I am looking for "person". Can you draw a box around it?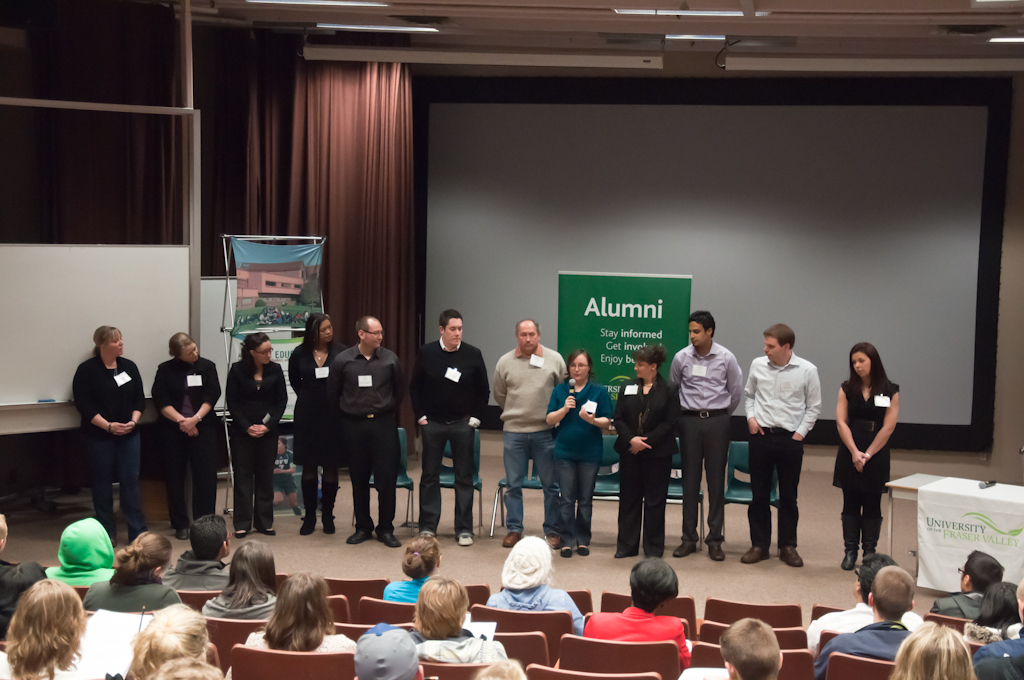
Sure, the bounding box is detection(289, 310, 347, 531).
